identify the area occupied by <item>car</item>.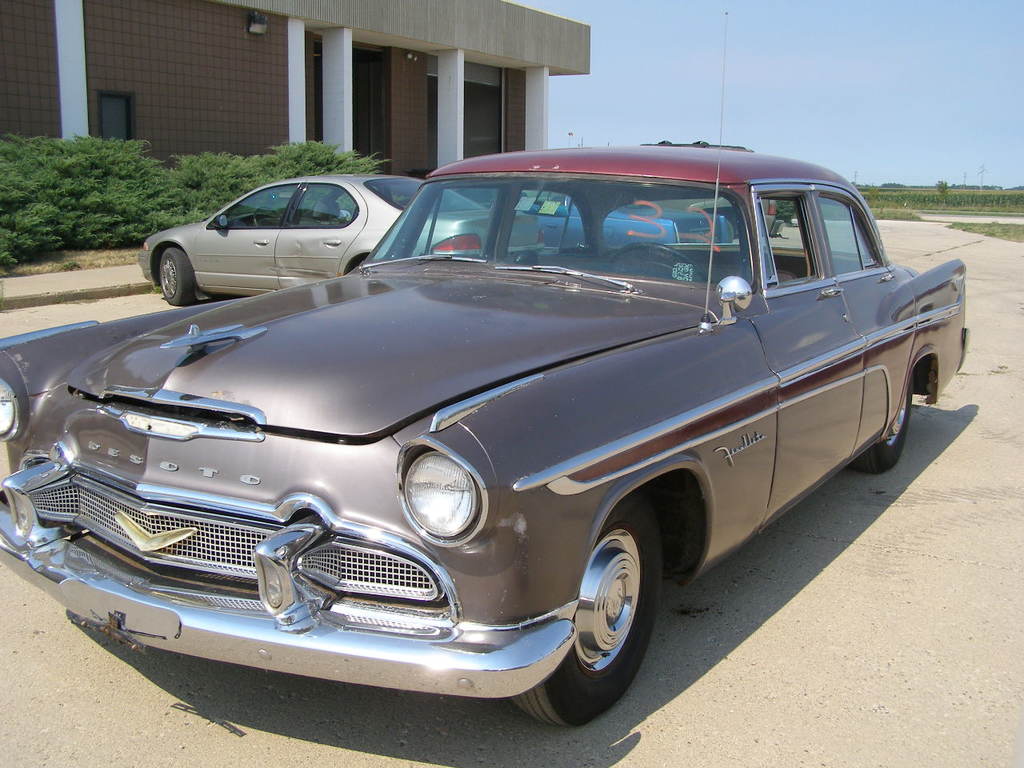
Area: [left=132, top=168, right=554, bottom=312].
